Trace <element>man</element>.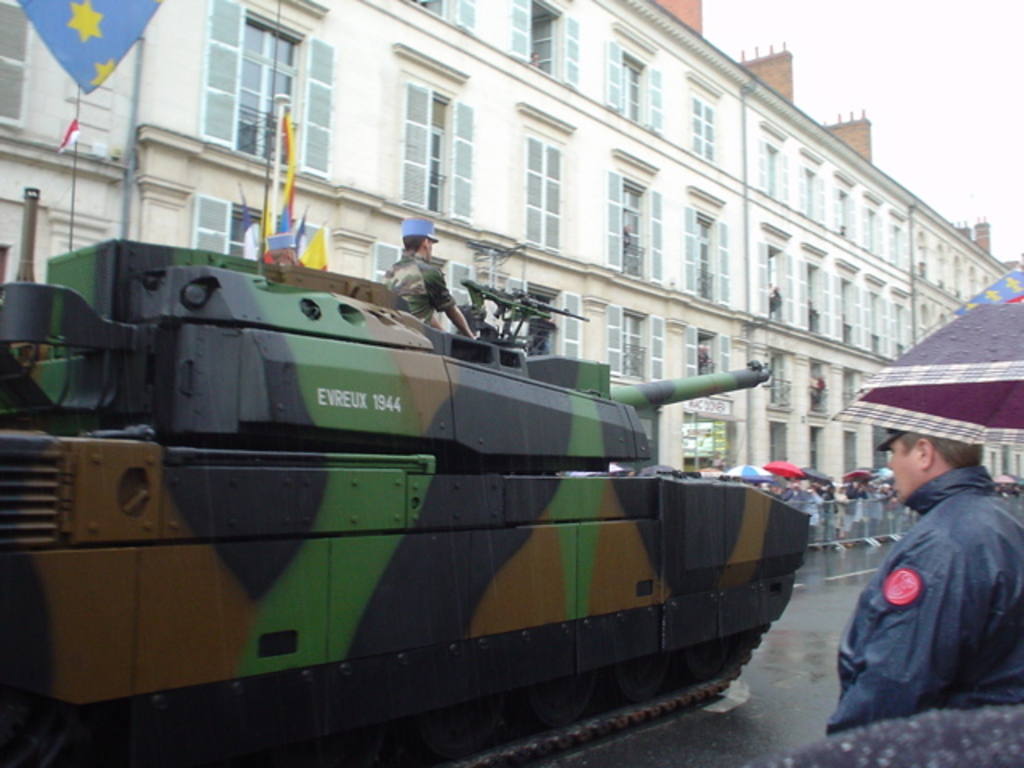
Traced to 826 422 1022 730.
